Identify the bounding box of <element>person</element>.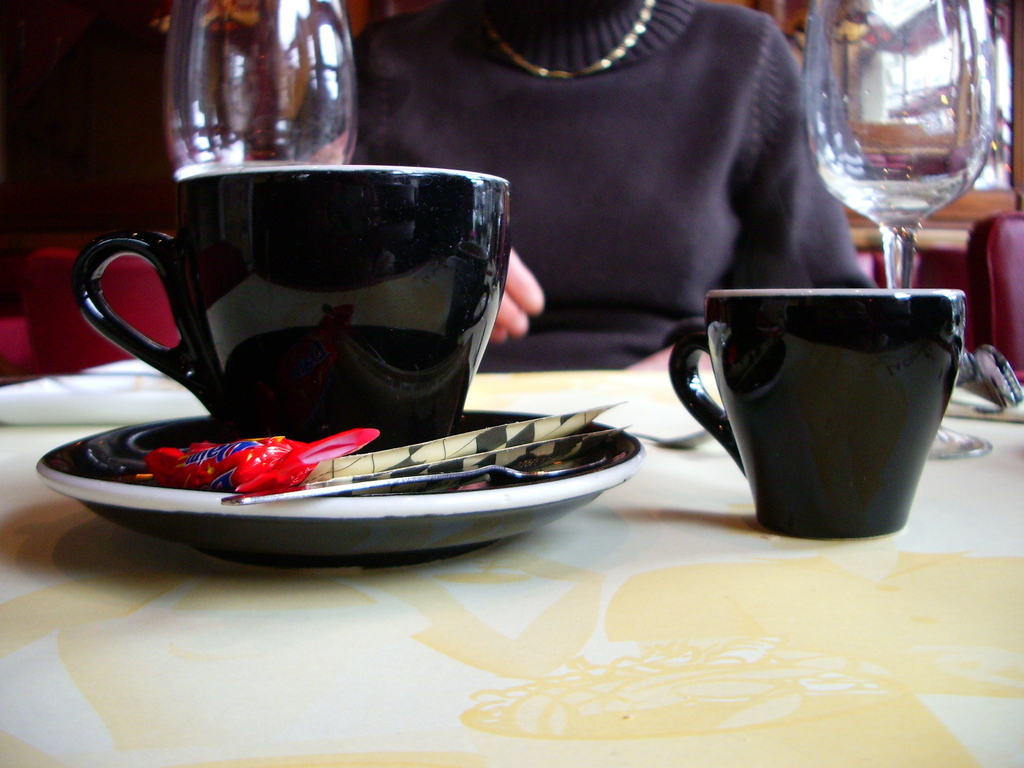
bbox=(285, 0, 879, 373).
